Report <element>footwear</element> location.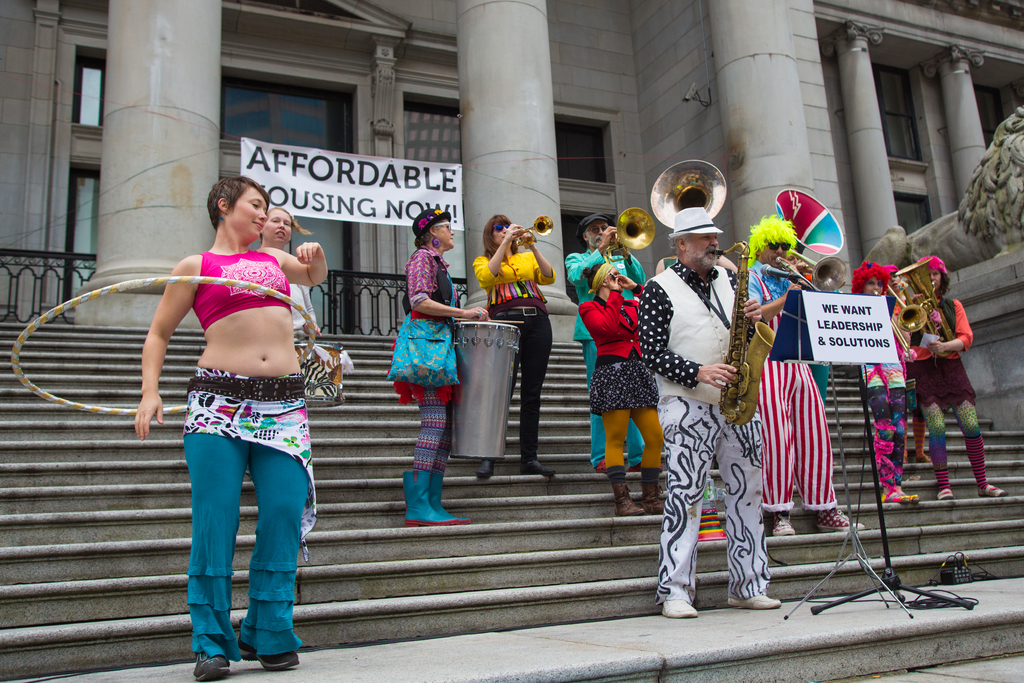
Report: <box>519,462,557,480</box>.
